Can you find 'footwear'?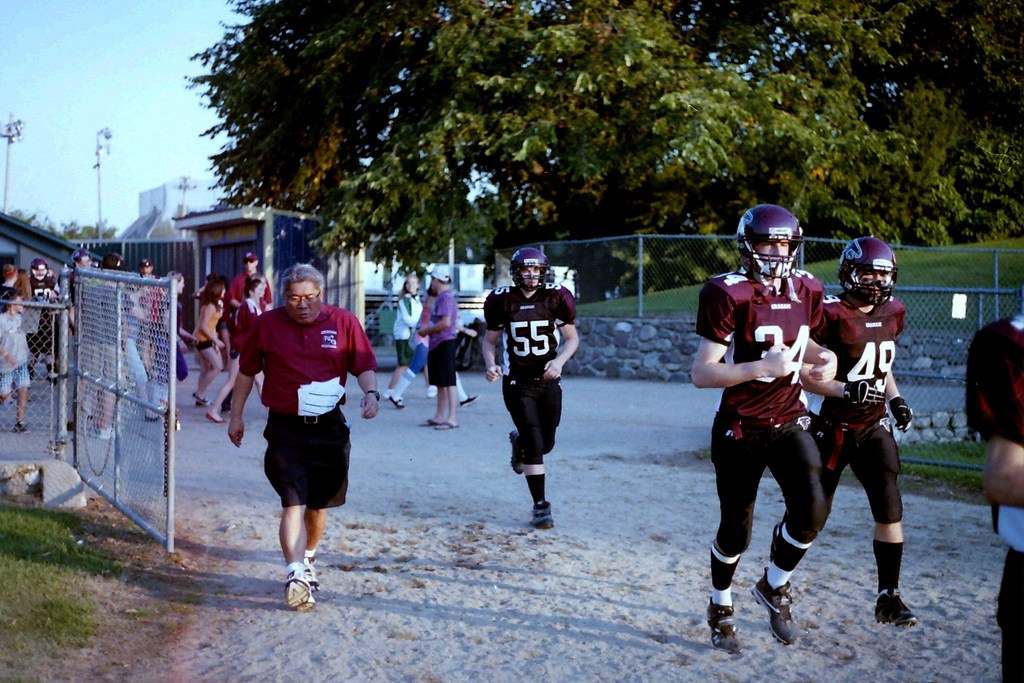
Yes, bounding box: x1=196, y1=400, x2=209, y2=409.
